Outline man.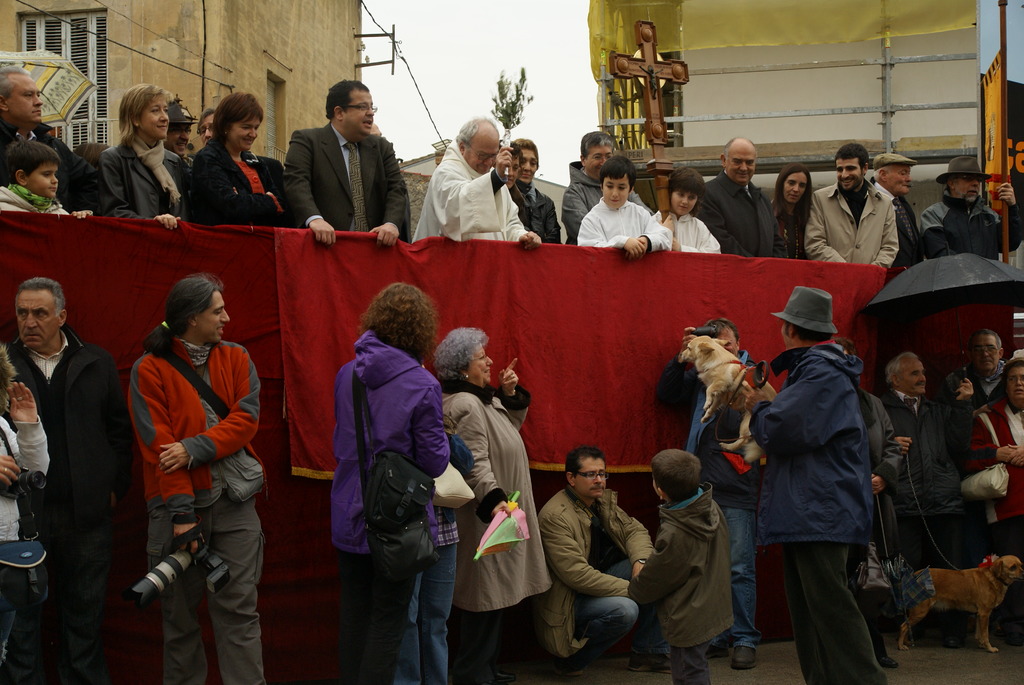
Outline: 0:281:131:684.
